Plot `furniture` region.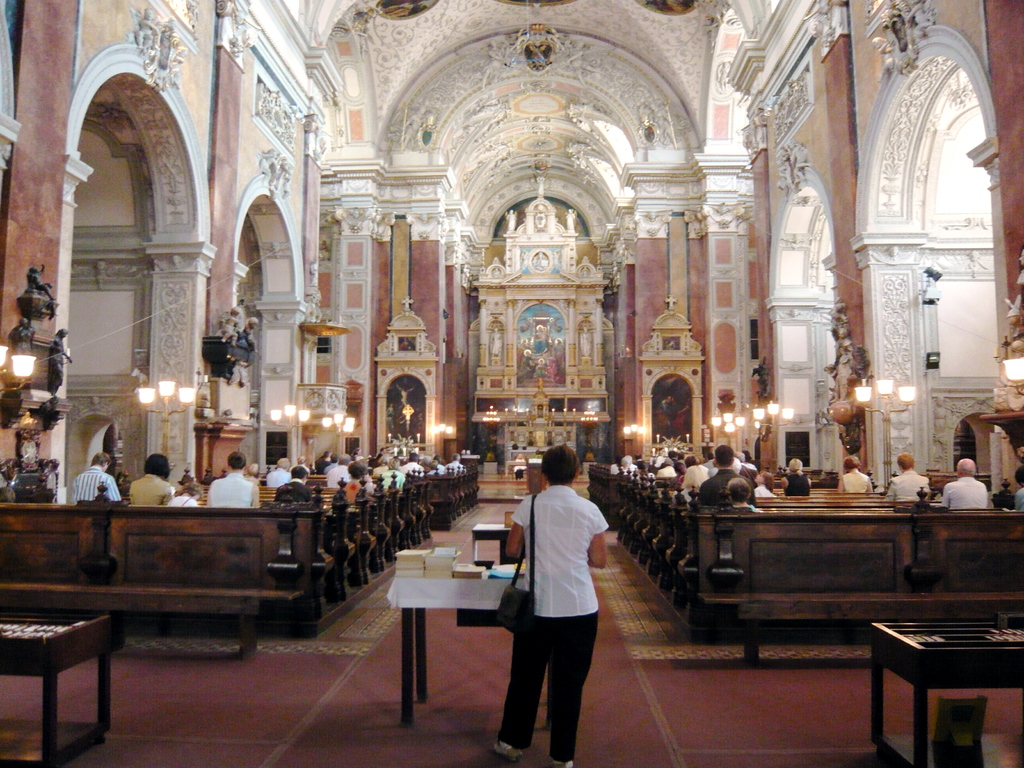
Plotted at {"left": 0, "top": 614, "right": 113, "bottom": 767}.
